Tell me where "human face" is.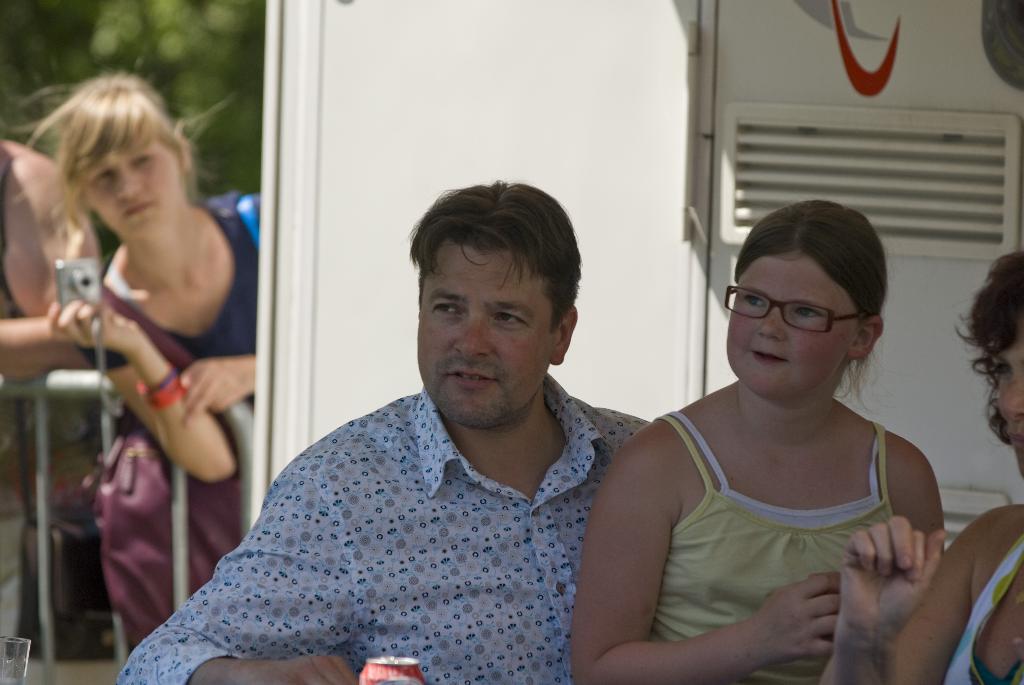
"human face" is at rect(997, 347, 1023, 466).
